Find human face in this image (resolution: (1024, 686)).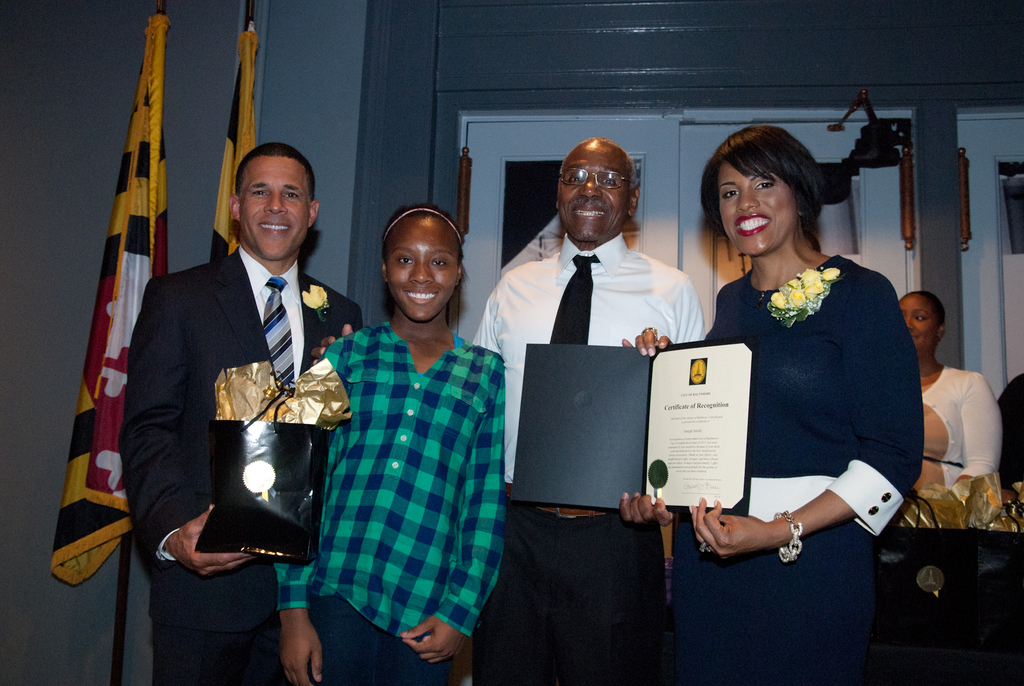
239,170,308,256.
